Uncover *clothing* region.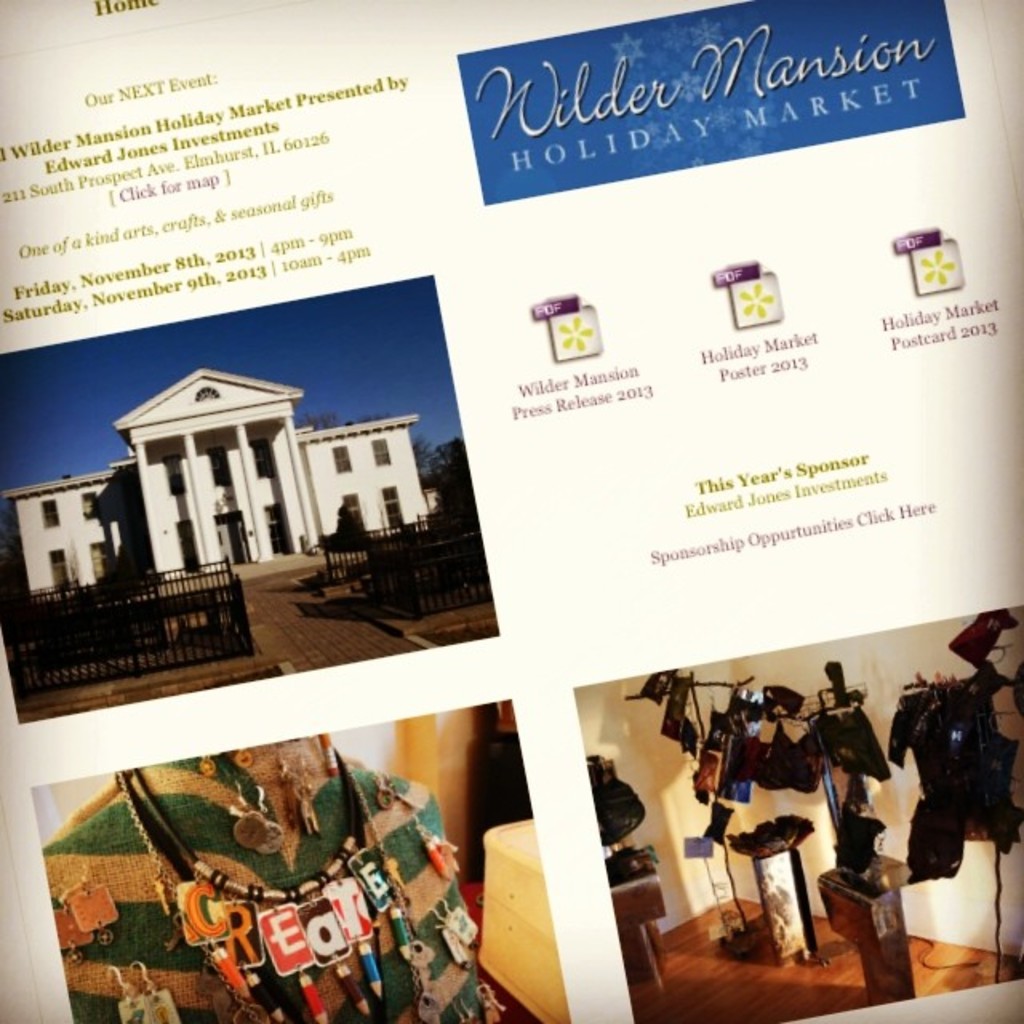
Uncovered: box(14, 699, 520, 1022).
